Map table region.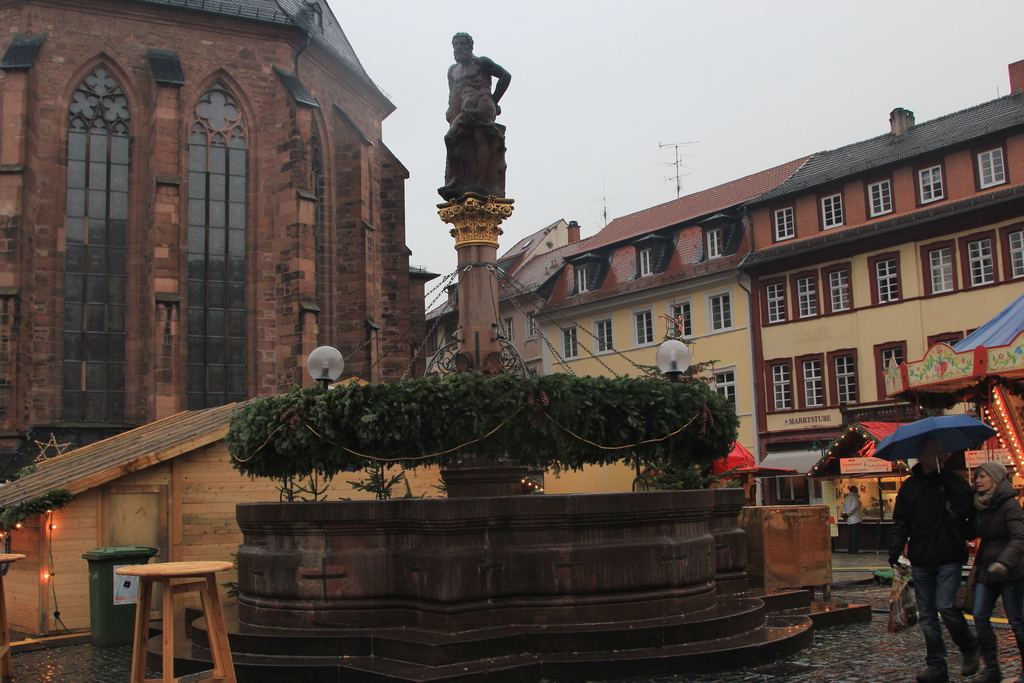
Mapped to (x1=70, y1=540, x2=233, y2=676).
